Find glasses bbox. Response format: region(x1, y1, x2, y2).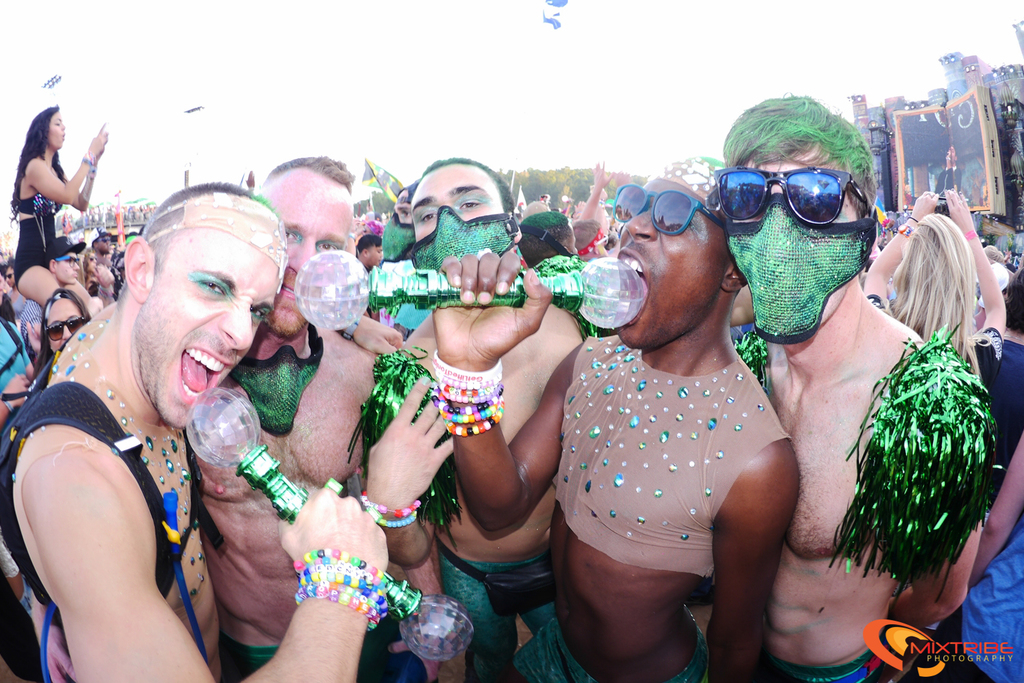
region(705, 158, 887, 237).
